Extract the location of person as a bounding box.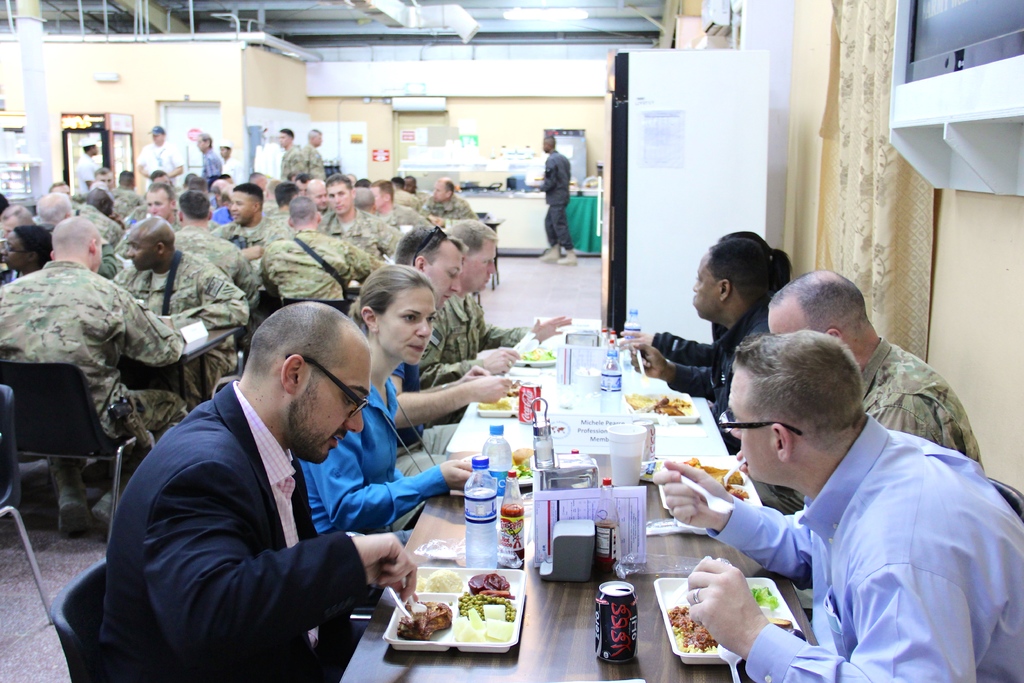
x1=259 y1=195 x2=378 y2=303.
